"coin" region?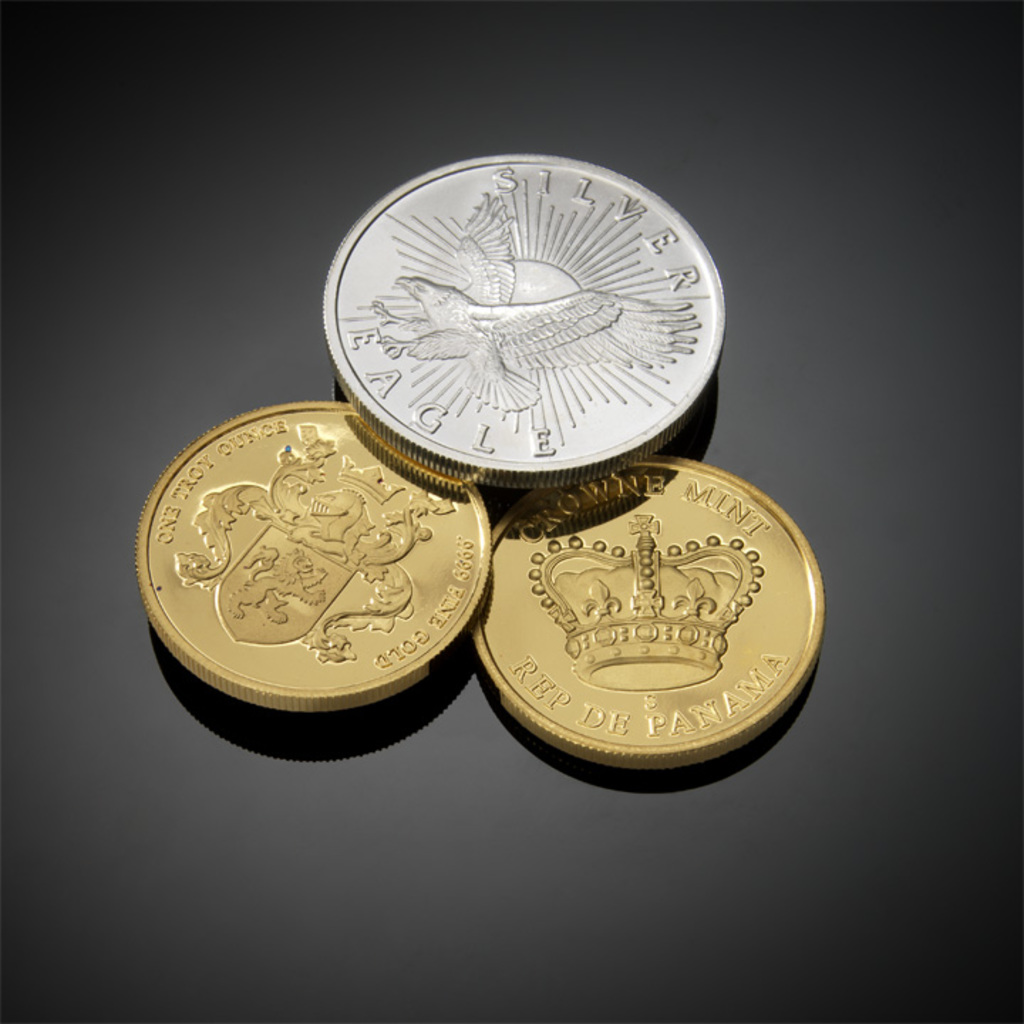
detection(132, 400, 496, 711)
